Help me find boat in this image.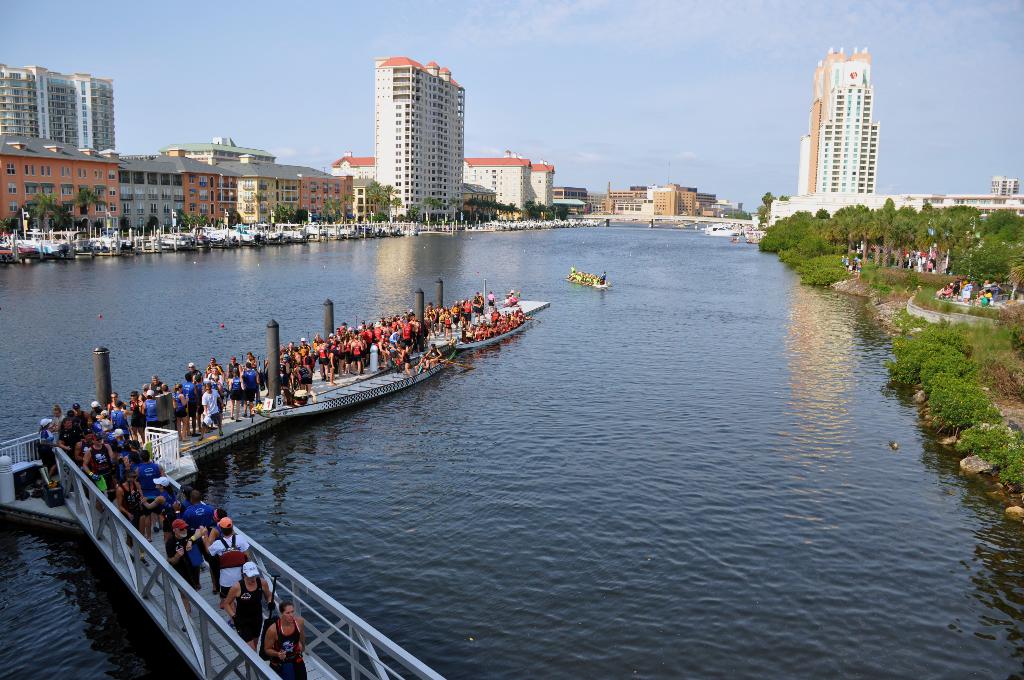
Found it: 705/219/739/238.
